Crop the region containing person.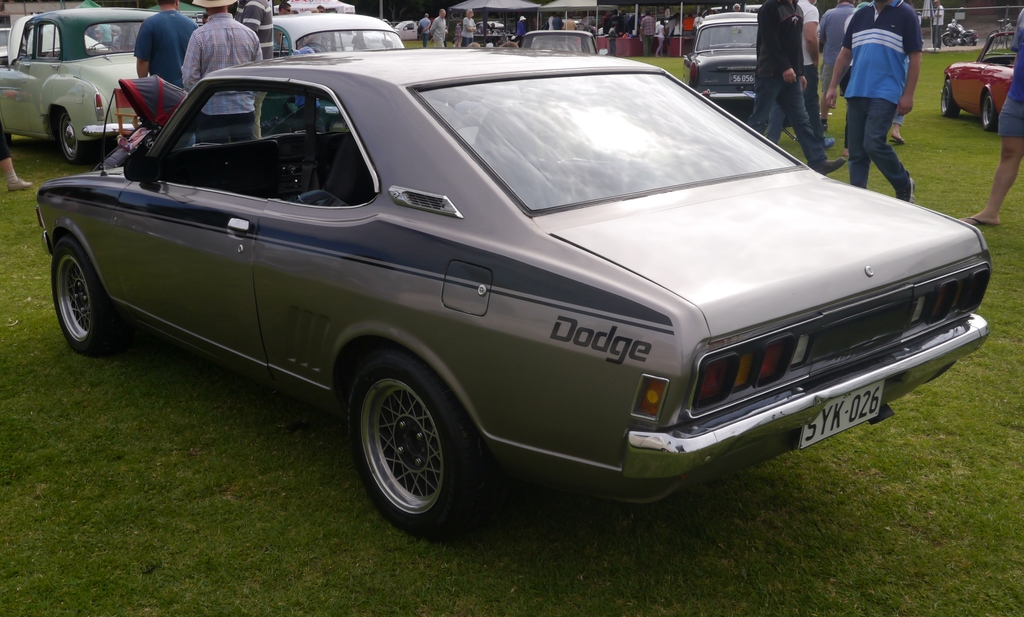
Crop region: <box>744,0,845,175</box>.
